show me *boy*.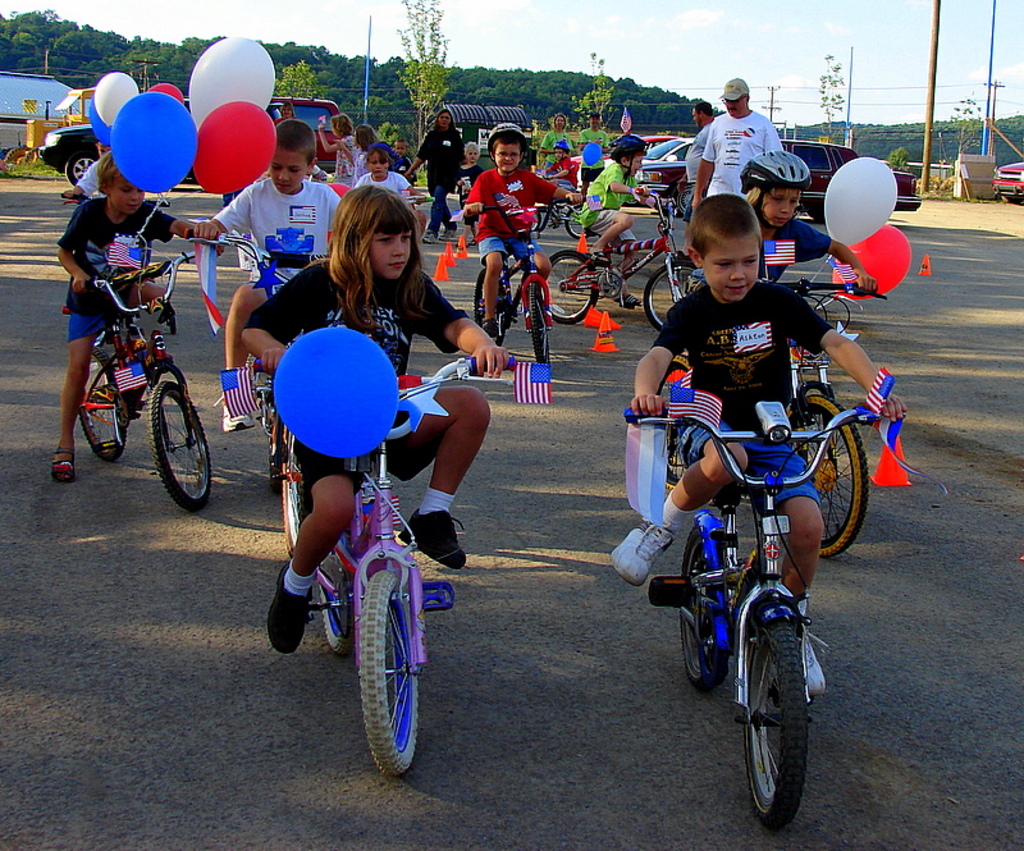
*boy* is here: x1=460, y1=122, x2=580, y2=346.
